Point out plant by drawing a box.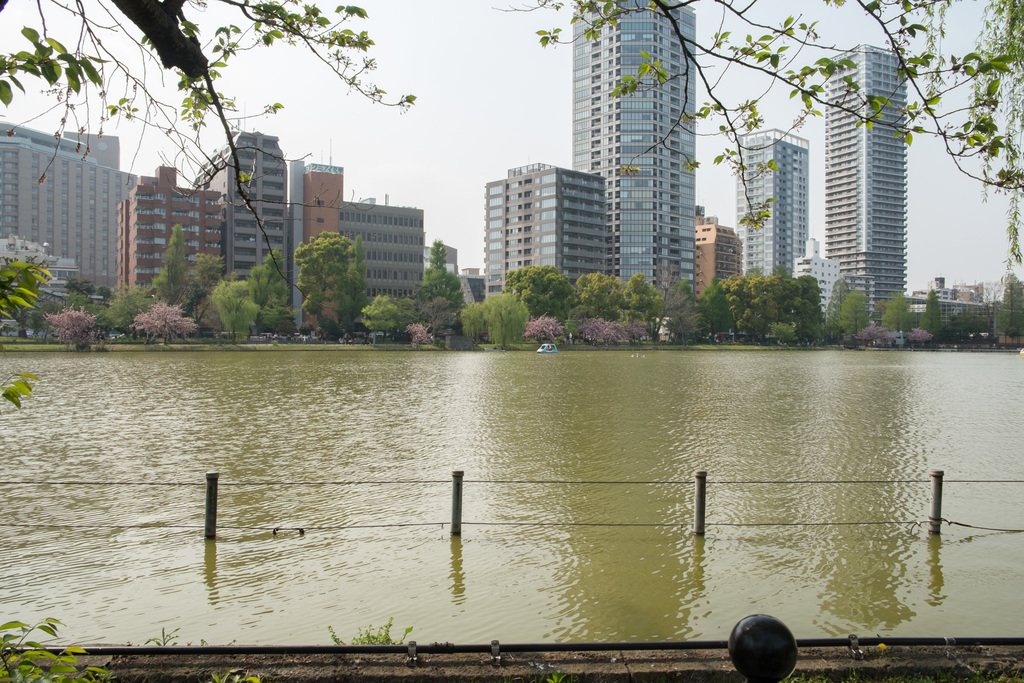
[left=316, top=617, right=426, bottom=645].
